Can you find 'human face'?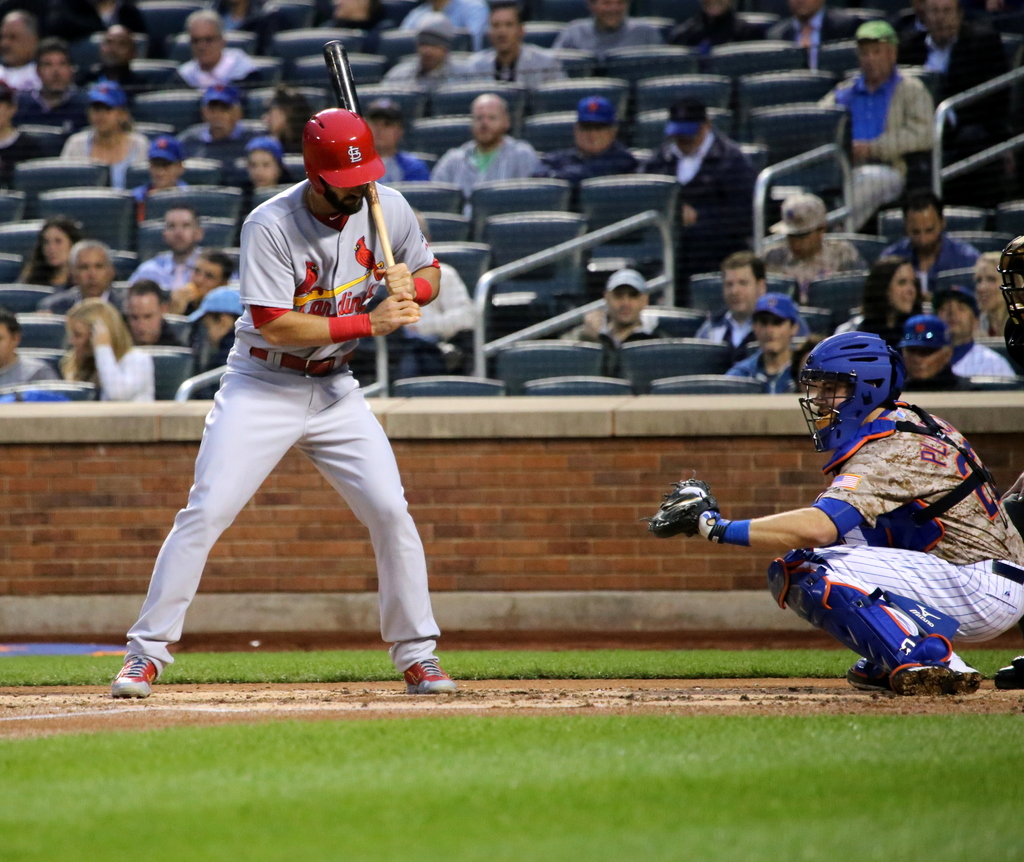
Yes, bounding box: 200:95:234:125.
